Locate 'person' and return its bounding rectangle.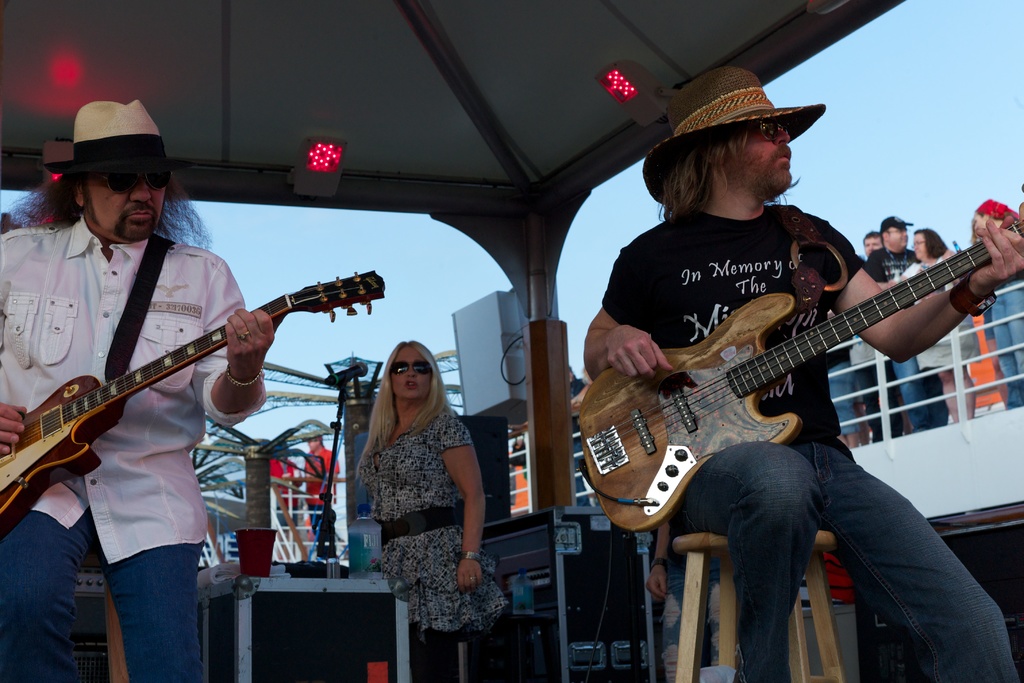
box=[0, 97, 276, 682].
